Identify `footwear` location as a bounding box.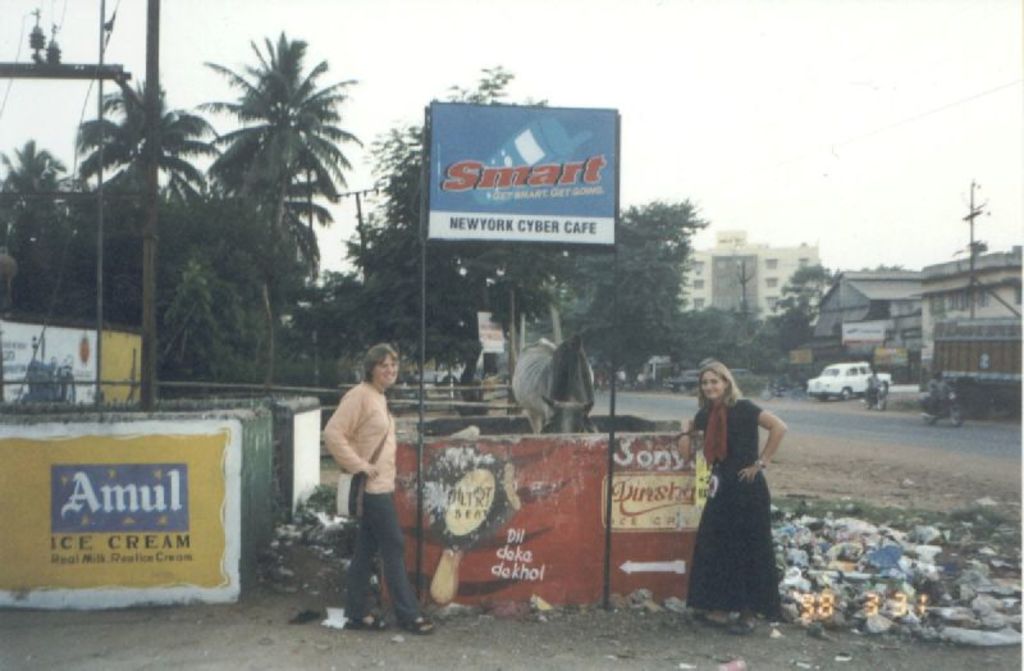
346 612 388 625.
